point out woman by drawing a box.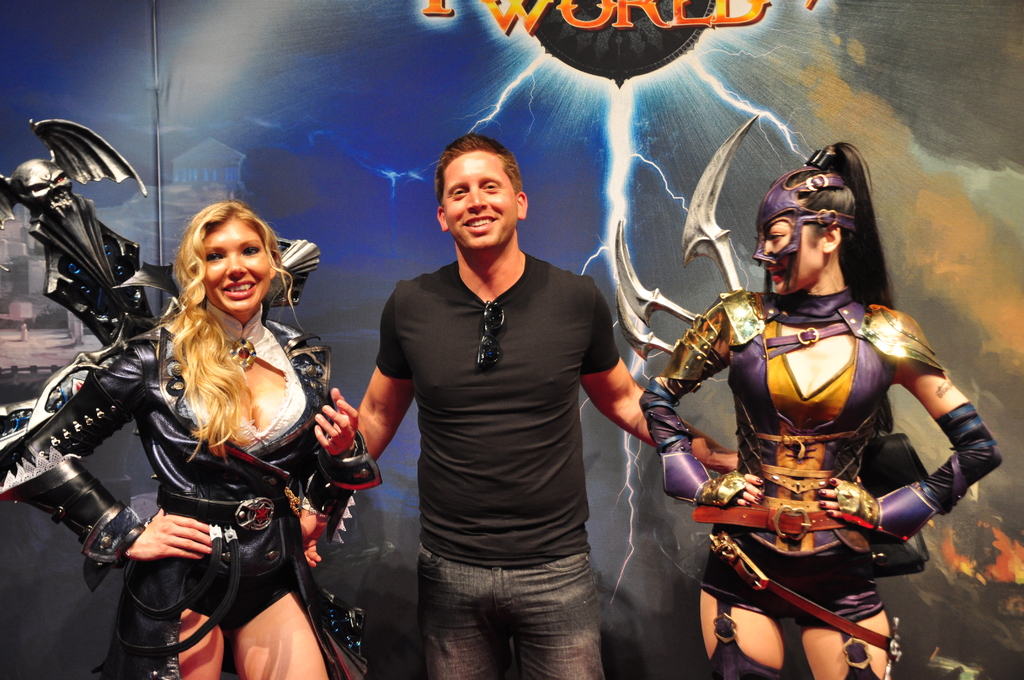
(15,209,390,679).
